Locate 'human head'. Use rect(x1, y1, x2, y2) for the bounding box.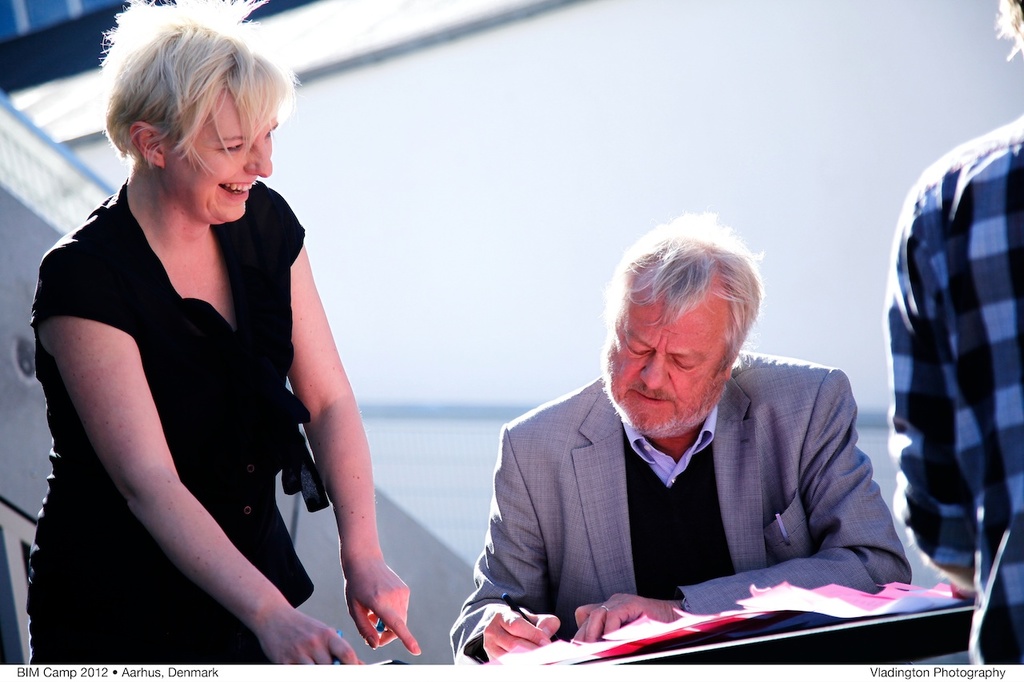
rect(94, 14, 289, 223).
